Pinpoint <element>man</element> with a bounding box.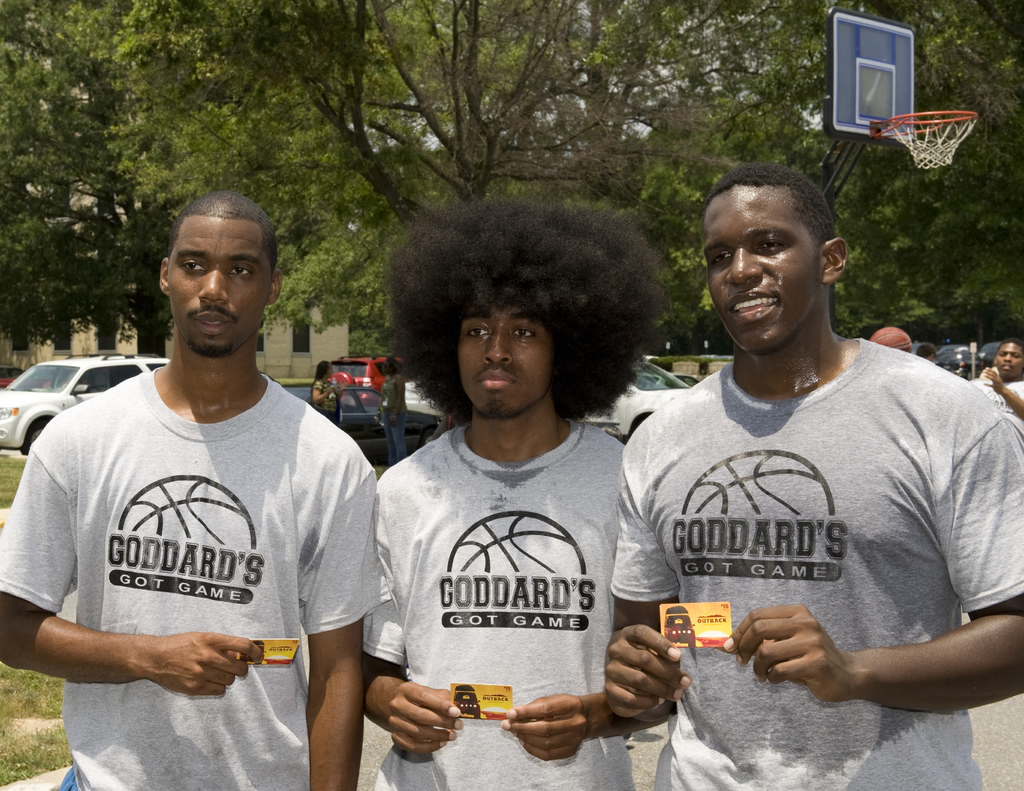
616,163,1023,790.
